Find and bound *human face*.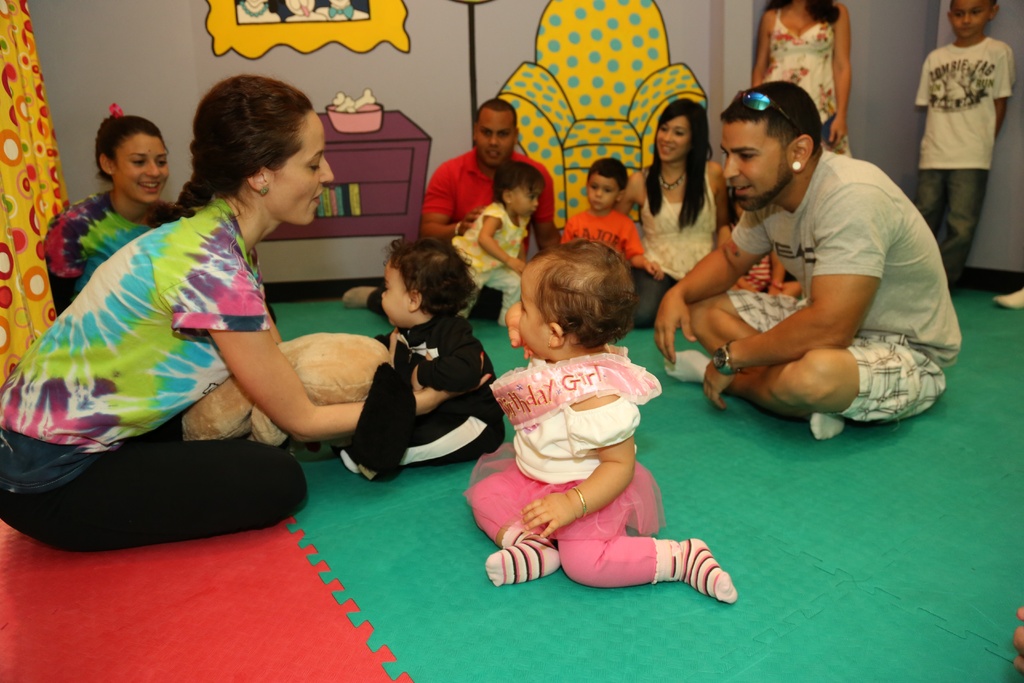
Bound: l=273, t=114, r=332, b=227.
